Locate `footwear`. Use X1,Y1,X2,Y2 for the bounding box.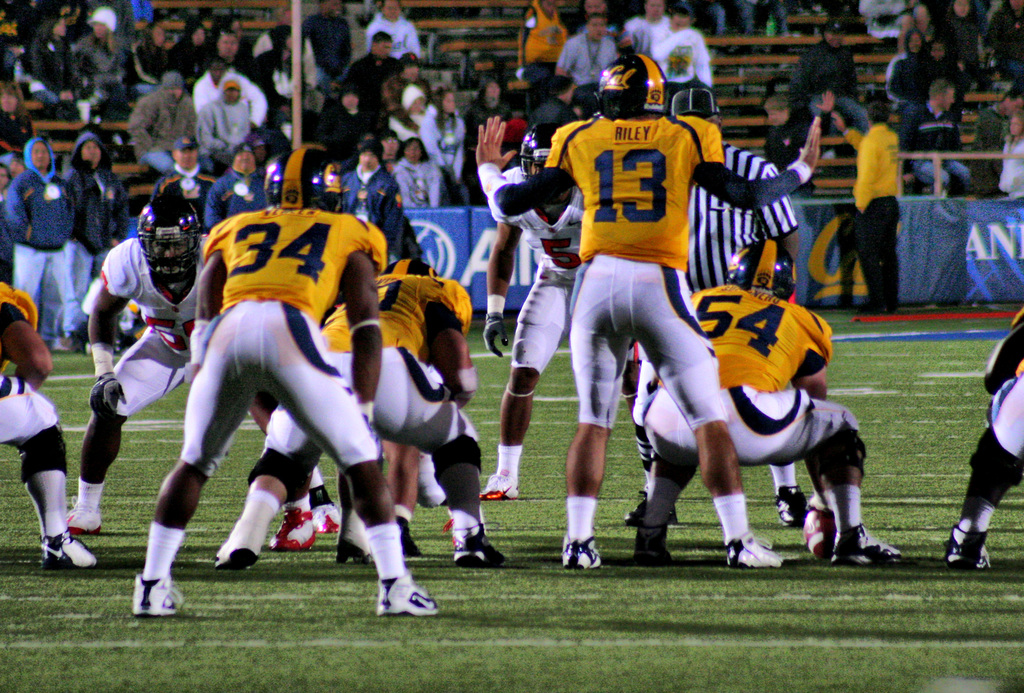
339,518,371,564.
